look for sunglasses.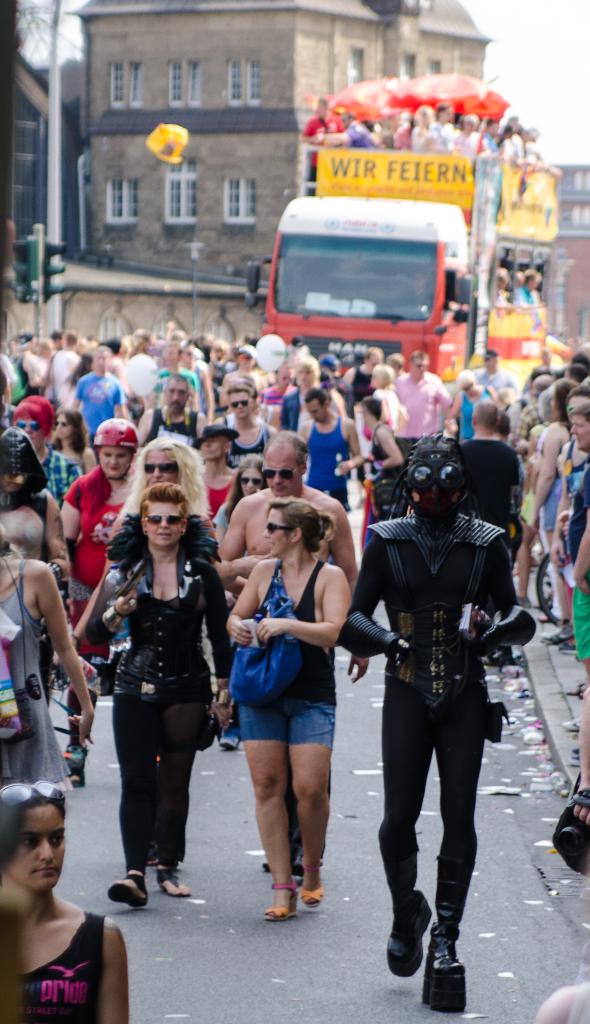
Found: x1=228, y1=396, x2=254, y2=410.
